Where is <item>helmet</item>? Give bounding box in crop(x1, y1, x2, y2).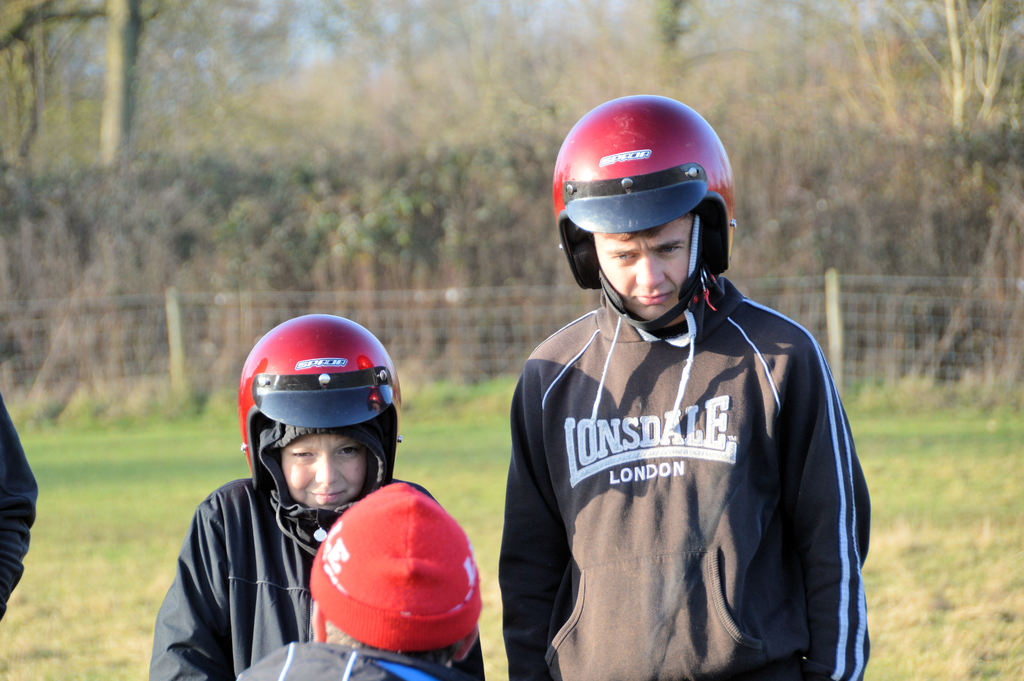
crop(239, 312, 401, 498).
